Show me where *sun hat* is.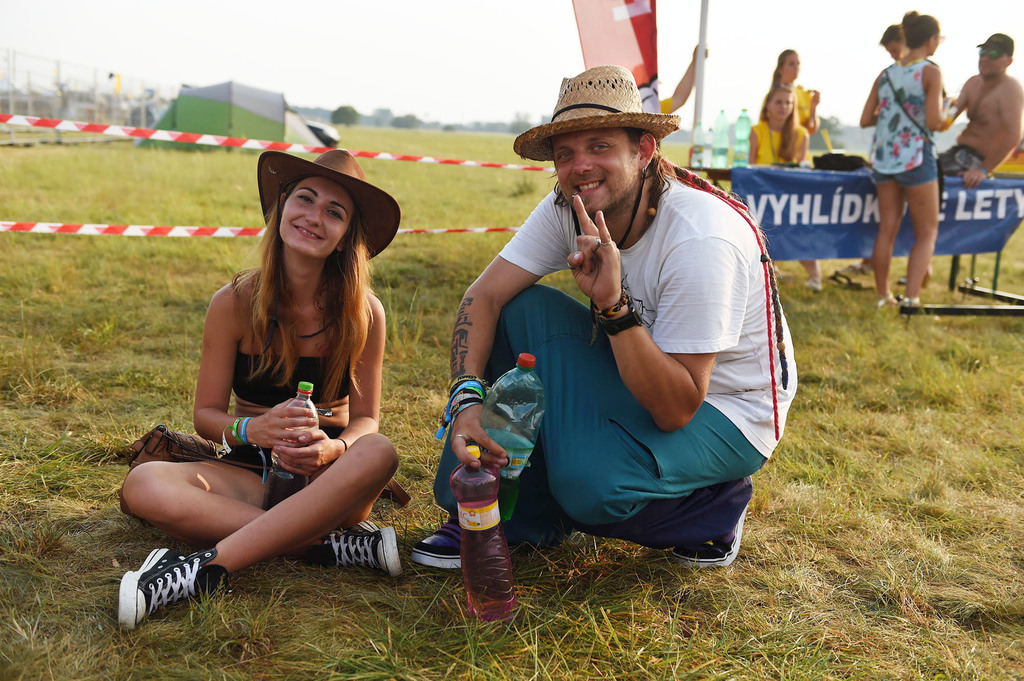
*sun hat* is at left=512, top=65, right=681, bottom=168.
